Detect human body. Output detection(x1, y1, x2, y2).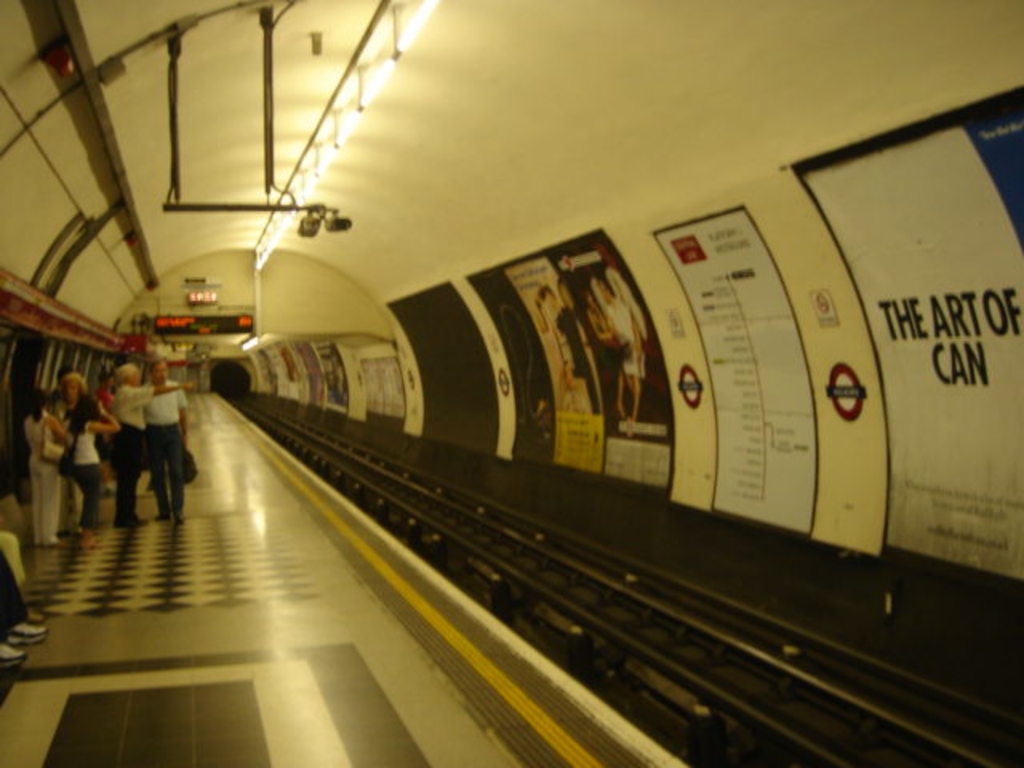
detection(54, 398, 77, 437).
